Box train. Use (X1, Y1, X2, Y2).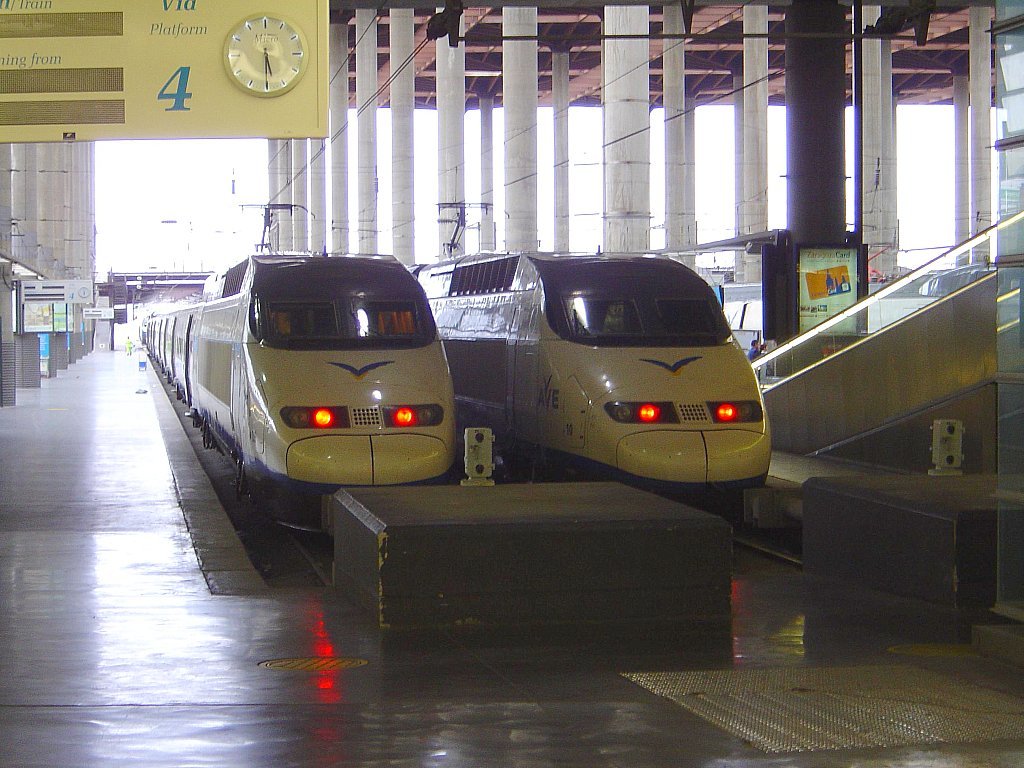
(414, 247, 777, 488).
